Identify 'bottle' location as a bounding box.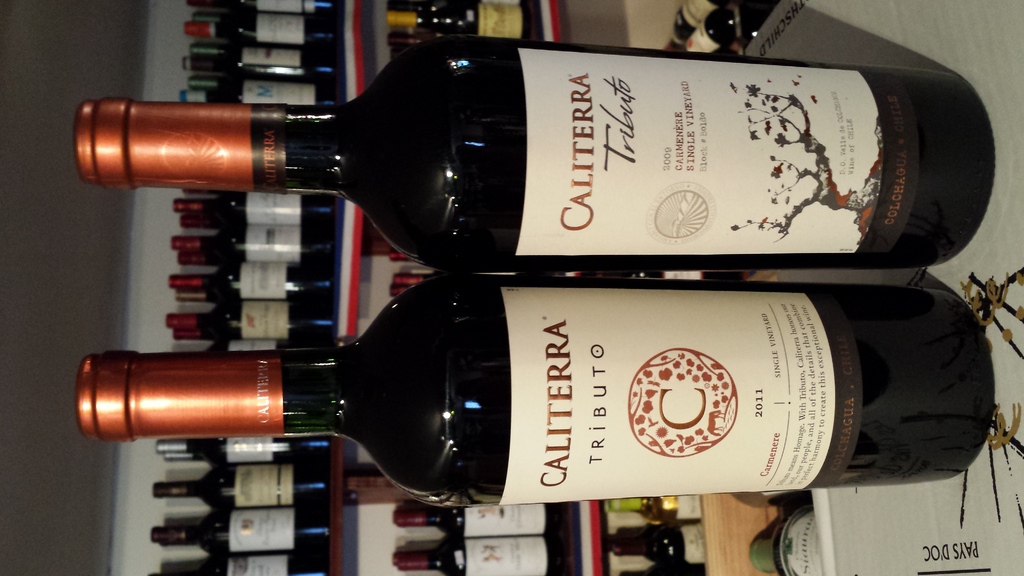
<box>178,70,342,108</box>.
